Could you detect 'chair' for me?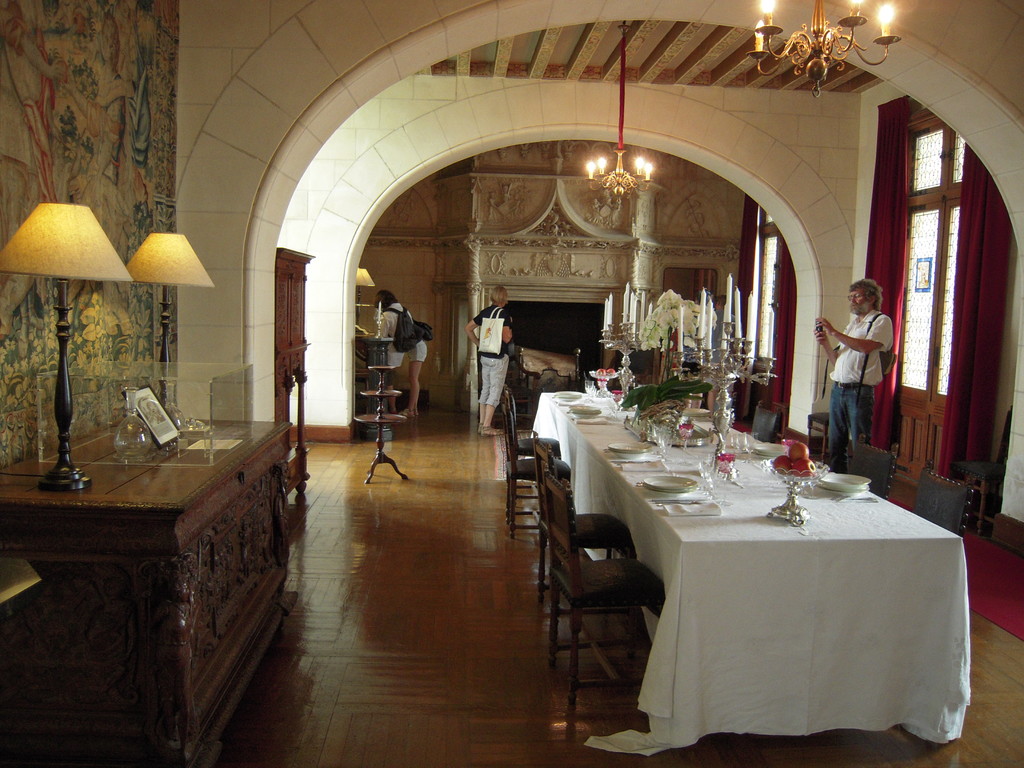
Detection result: <region>748, 399, 789, 440</region>.
